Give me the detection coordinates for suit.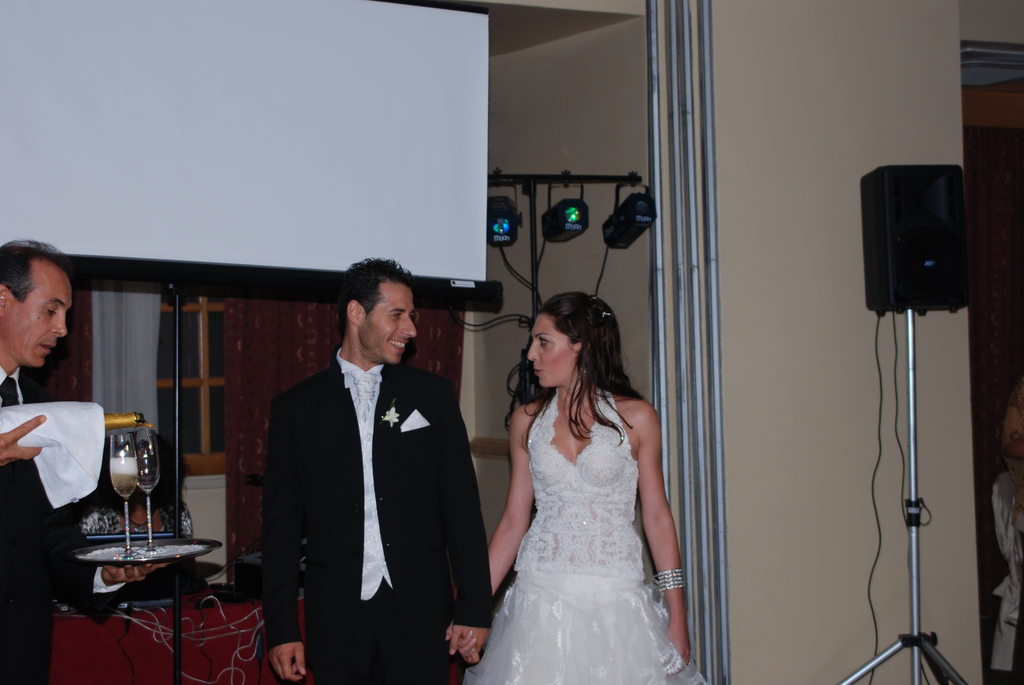
0:344:49:684.
